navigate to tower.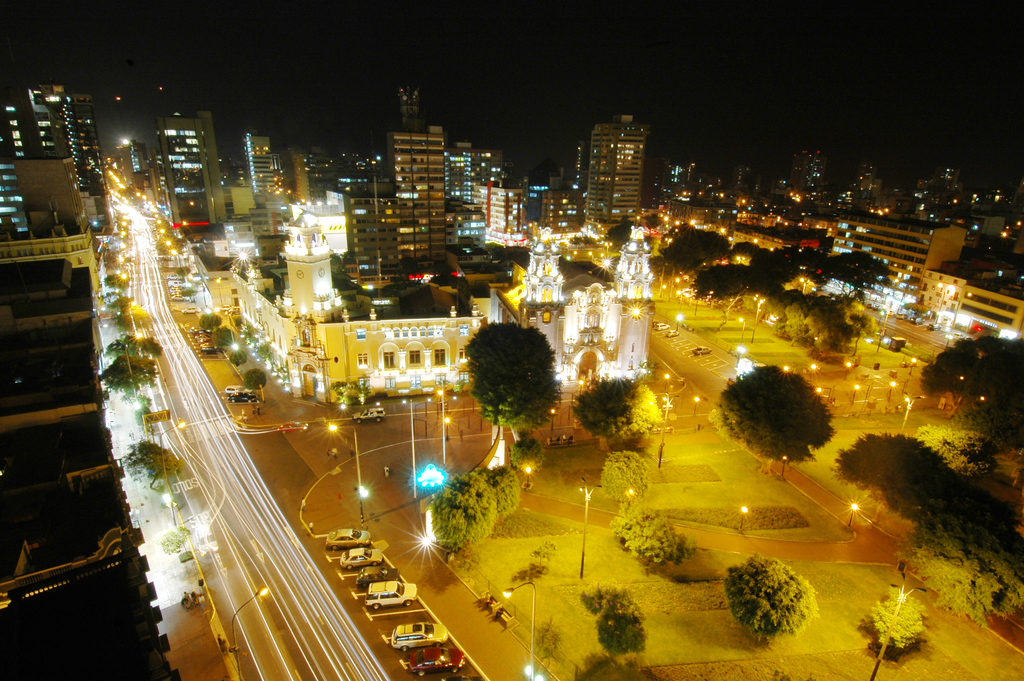
Navigation target: <bbox>397, 82, 419, 119</bbox>.
